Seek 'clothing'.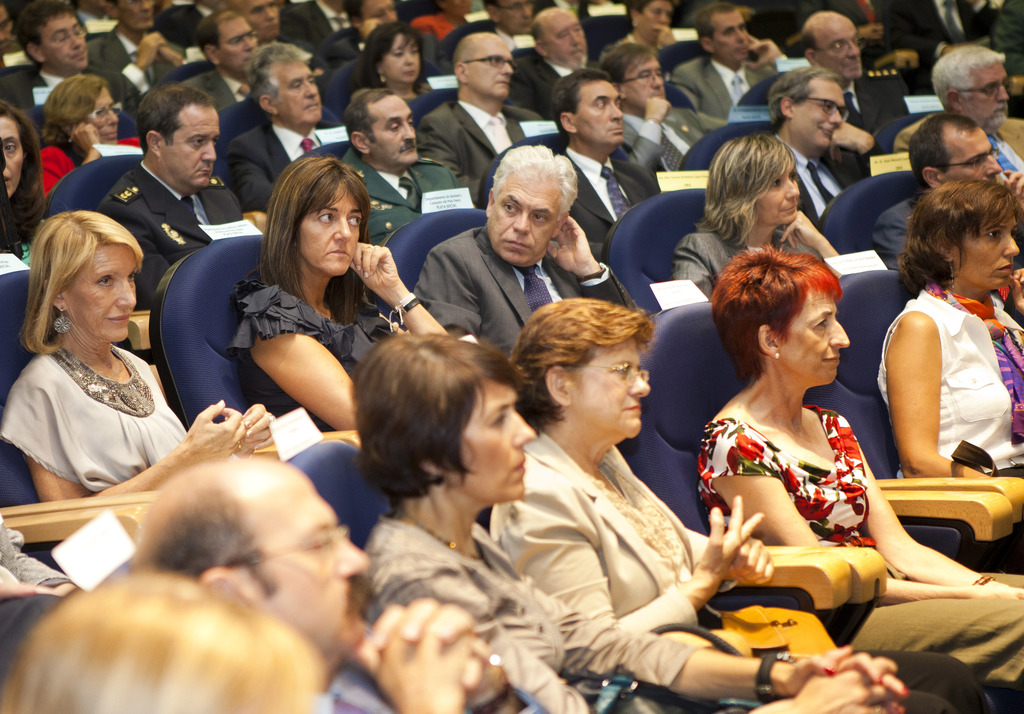
335,138,470,242.
